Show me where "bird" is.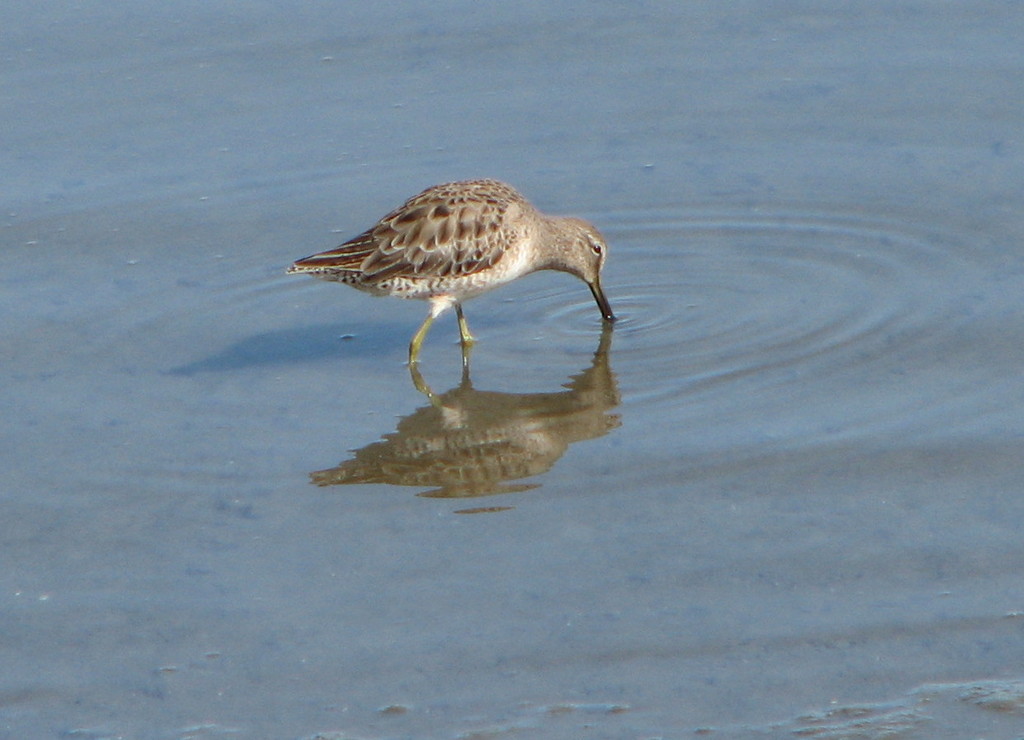
"bird" is at bbox=(281, 177, 619, 367).
